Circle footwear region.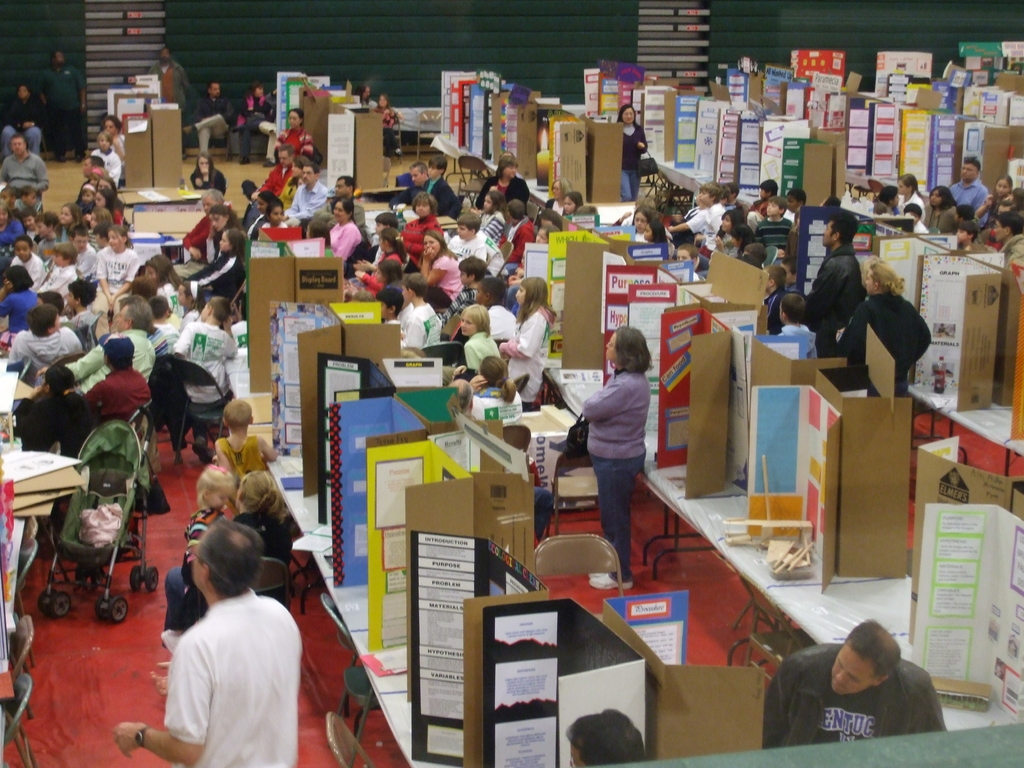
Region: <bbox>266, 161, 274, 166</bbox>.
